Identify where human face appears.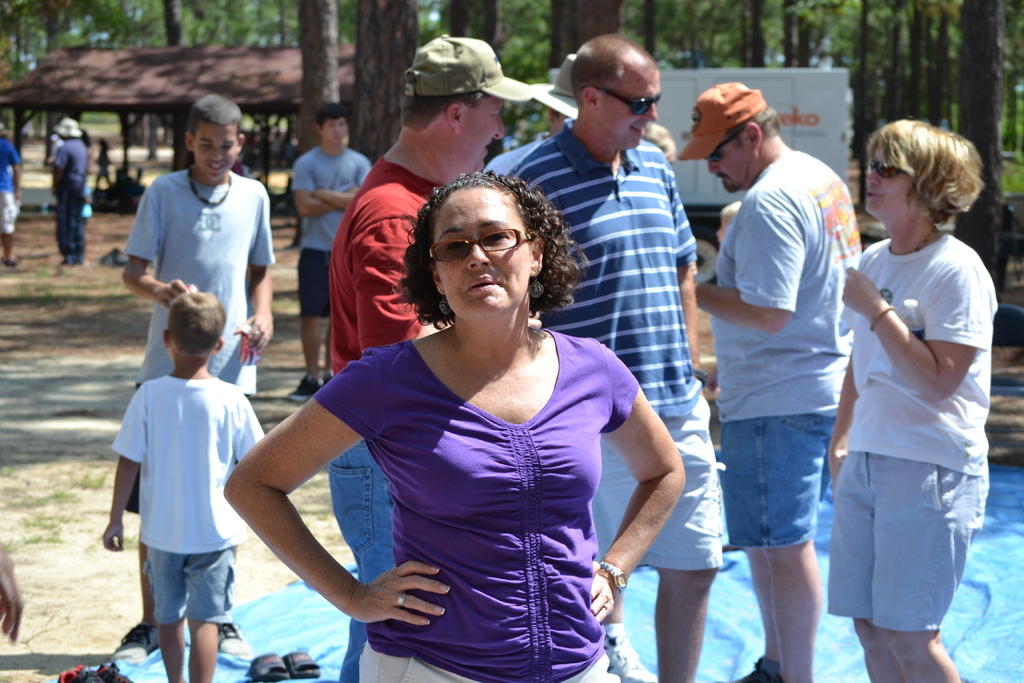
Appears at rect(456, 94, 509, 174).
